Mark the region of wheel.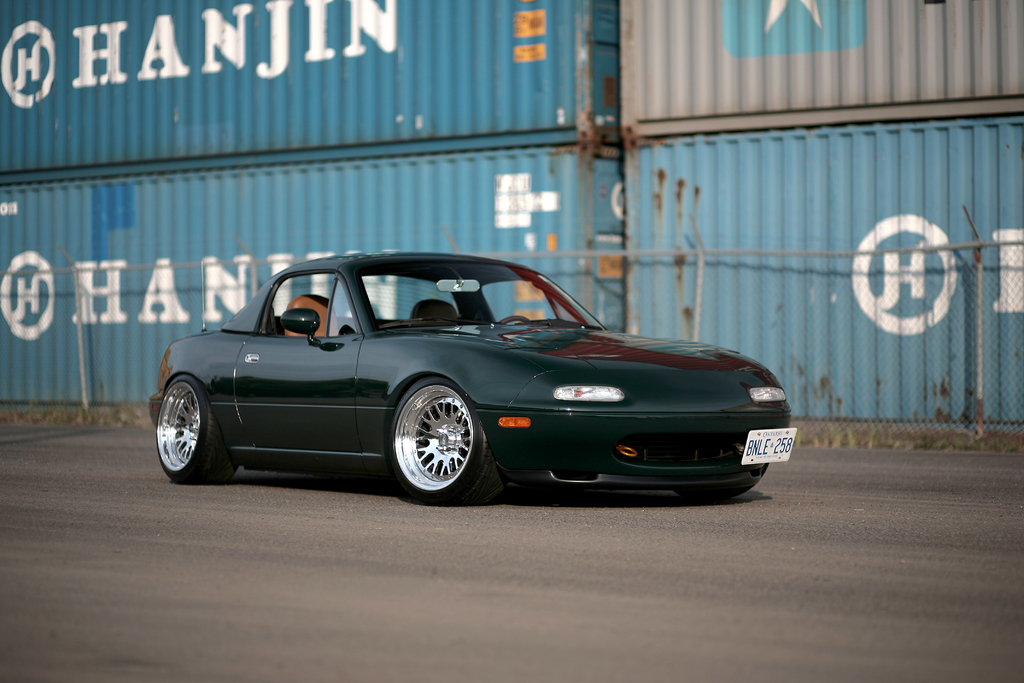
Region: left=389, top=379, right=490, bottom=504.
